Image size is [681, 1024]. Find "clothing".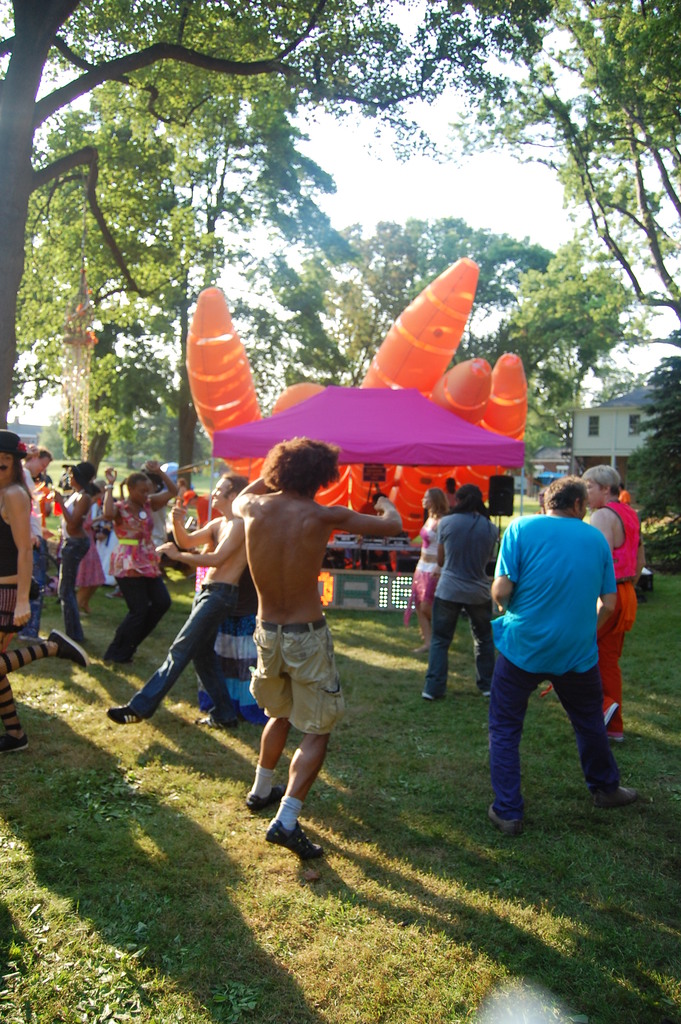
{"left": 417, "top": 511, "right": 496, "bottom": 700}.
